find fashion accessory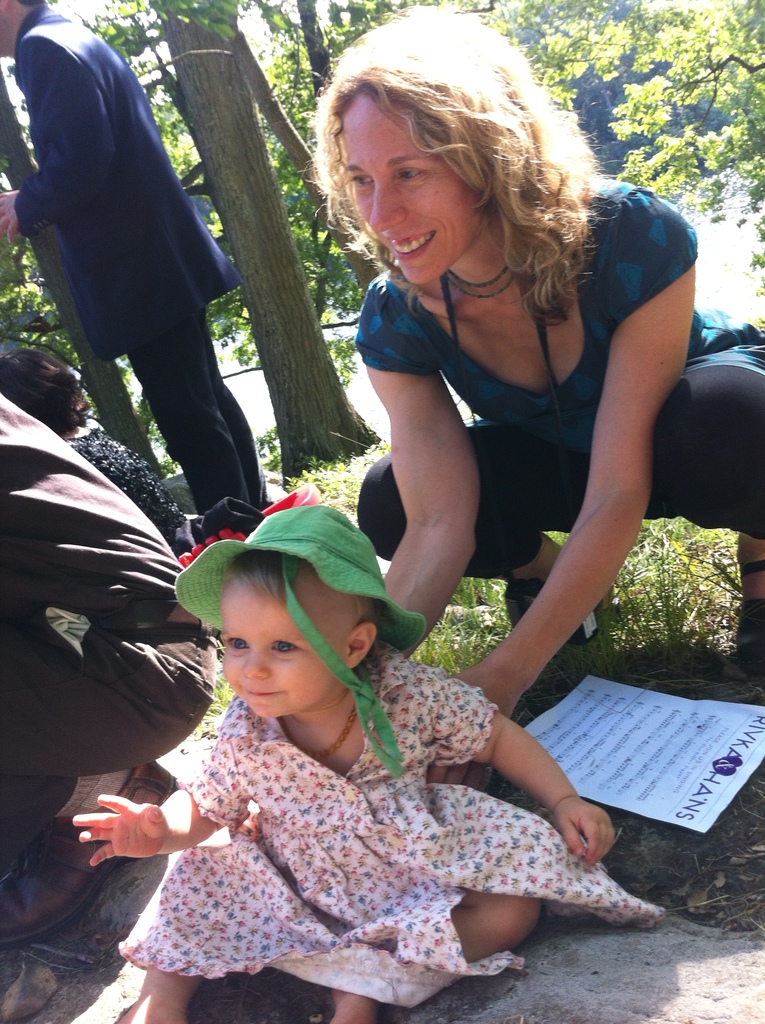
BBox(572, 614, 597, 647)
